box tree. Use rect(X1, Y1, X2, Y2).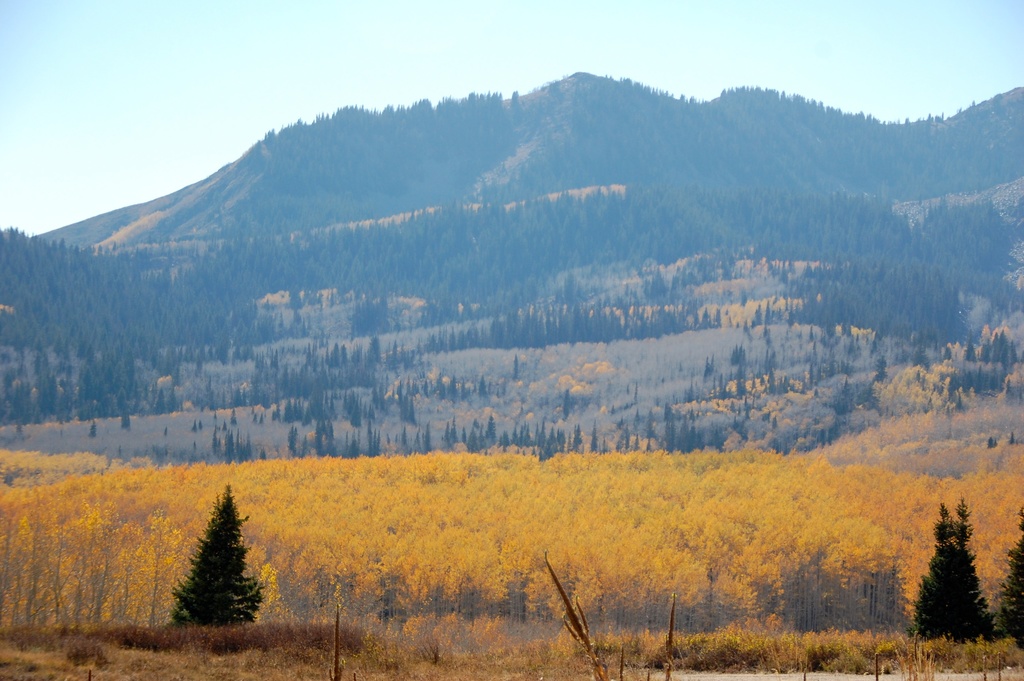
rect(666, 403, 678, 455).
